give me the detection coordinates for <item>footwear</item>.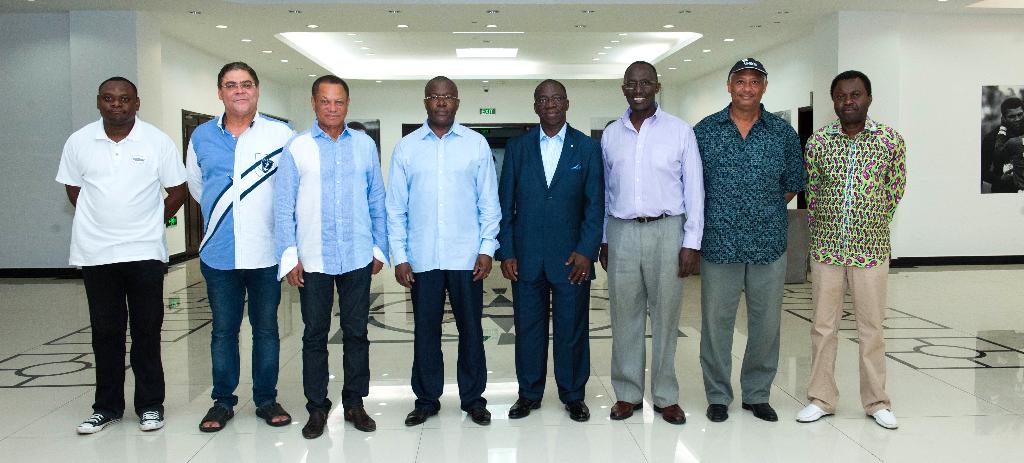
300:413:329:439.
